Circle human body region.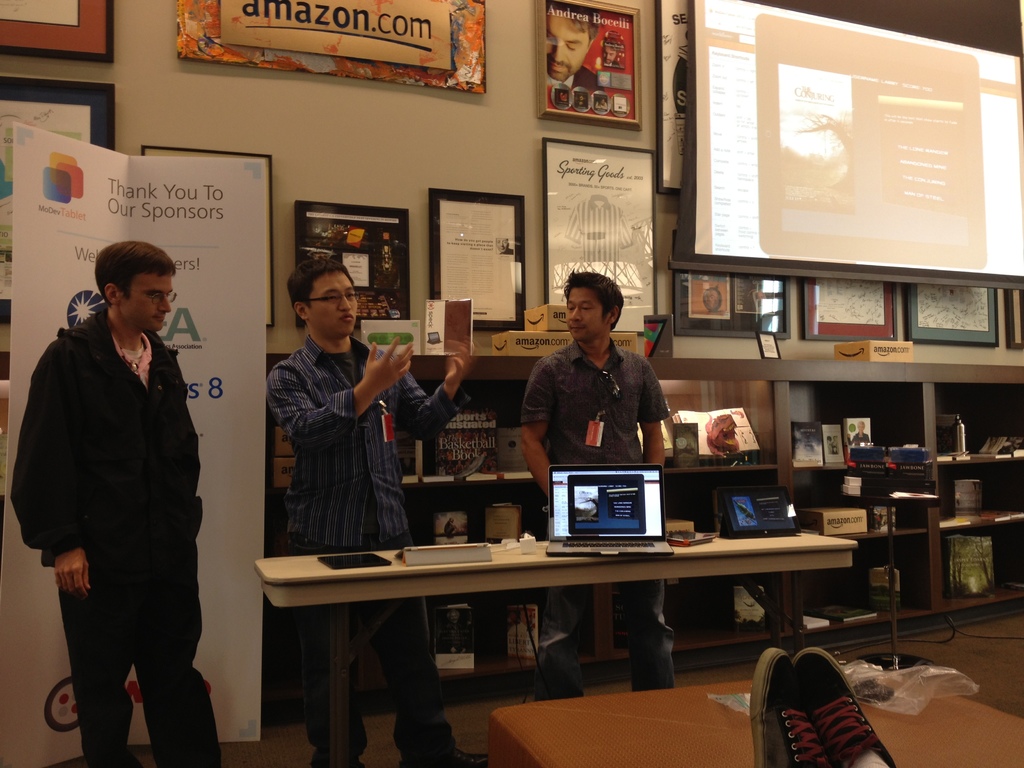
Region: bbox=(542, 4, 599, 94).
